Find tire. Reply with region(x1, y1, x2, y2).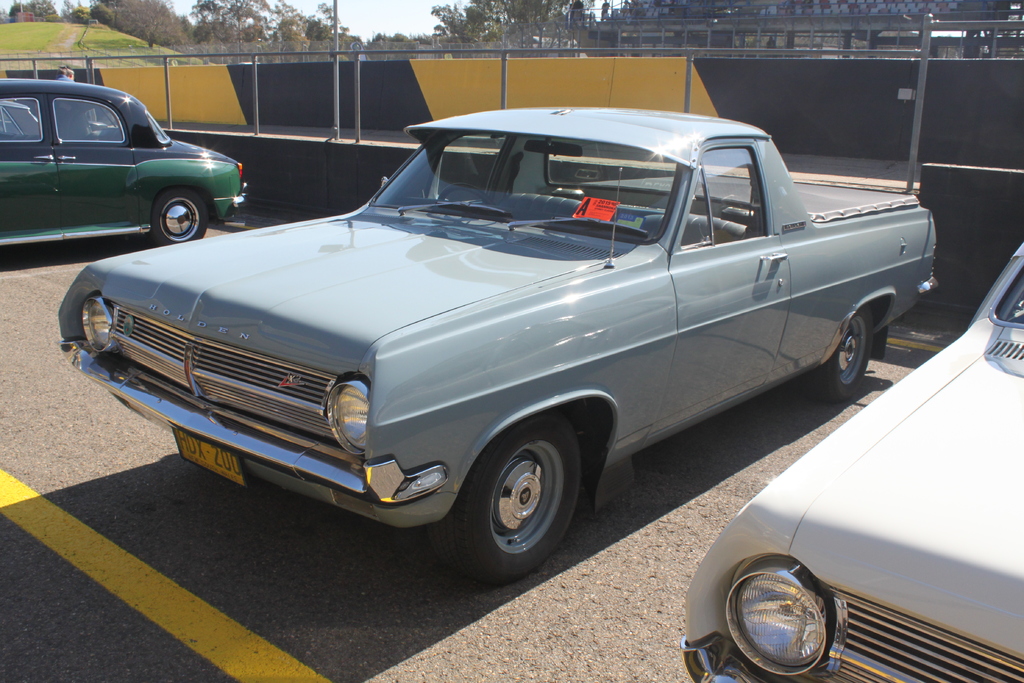
region(797, 309, 876, 404).
